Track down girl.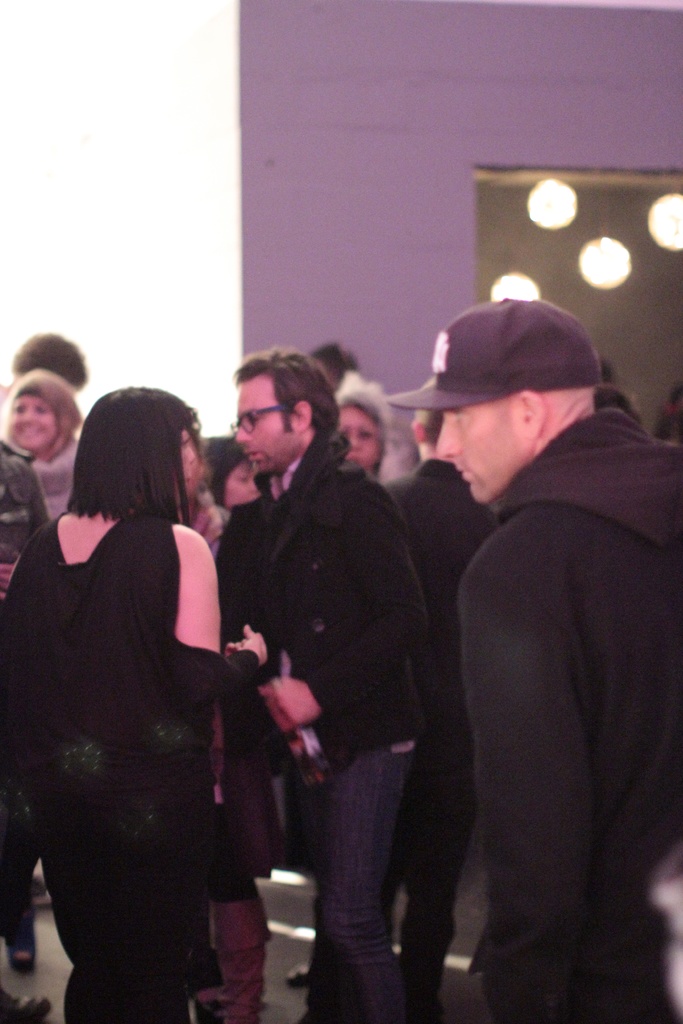
Tracked to crop(0, 383, 310, 1023).
